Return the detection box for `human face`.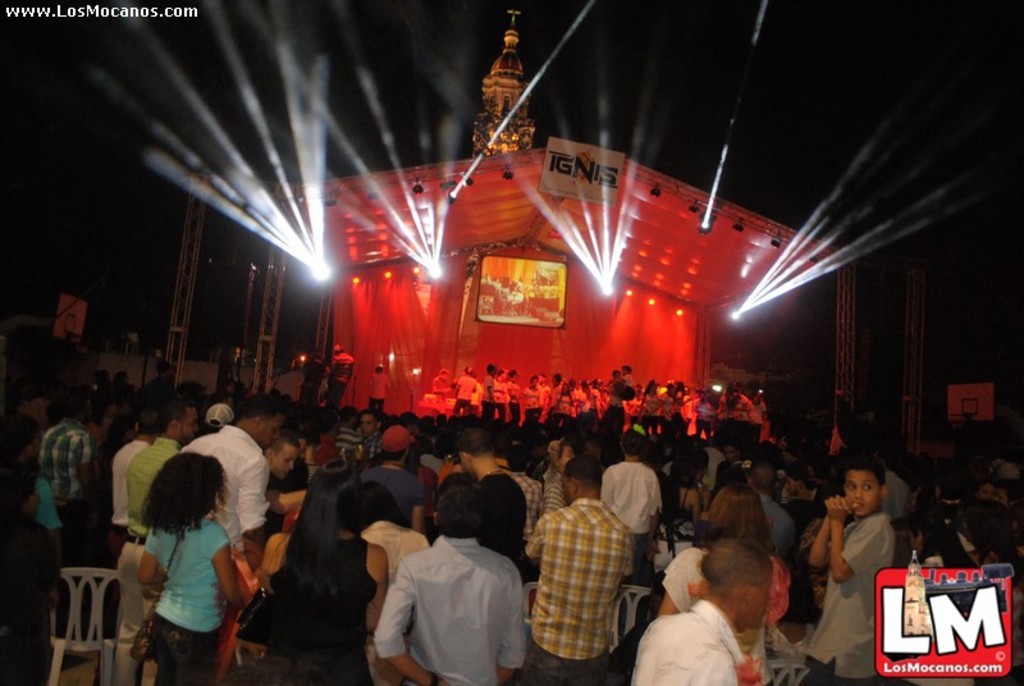
[x1=850, y1=470, x2=882, y2=507].
